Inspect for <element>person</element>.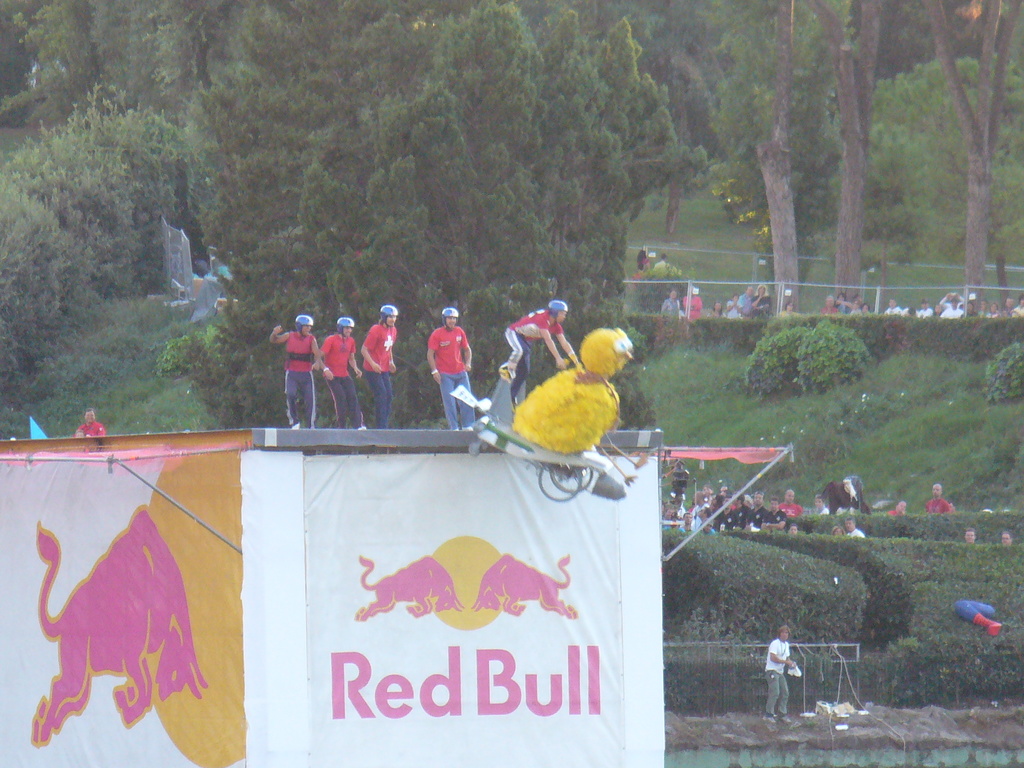
Inspection: box(736, 285, 755, 319).
